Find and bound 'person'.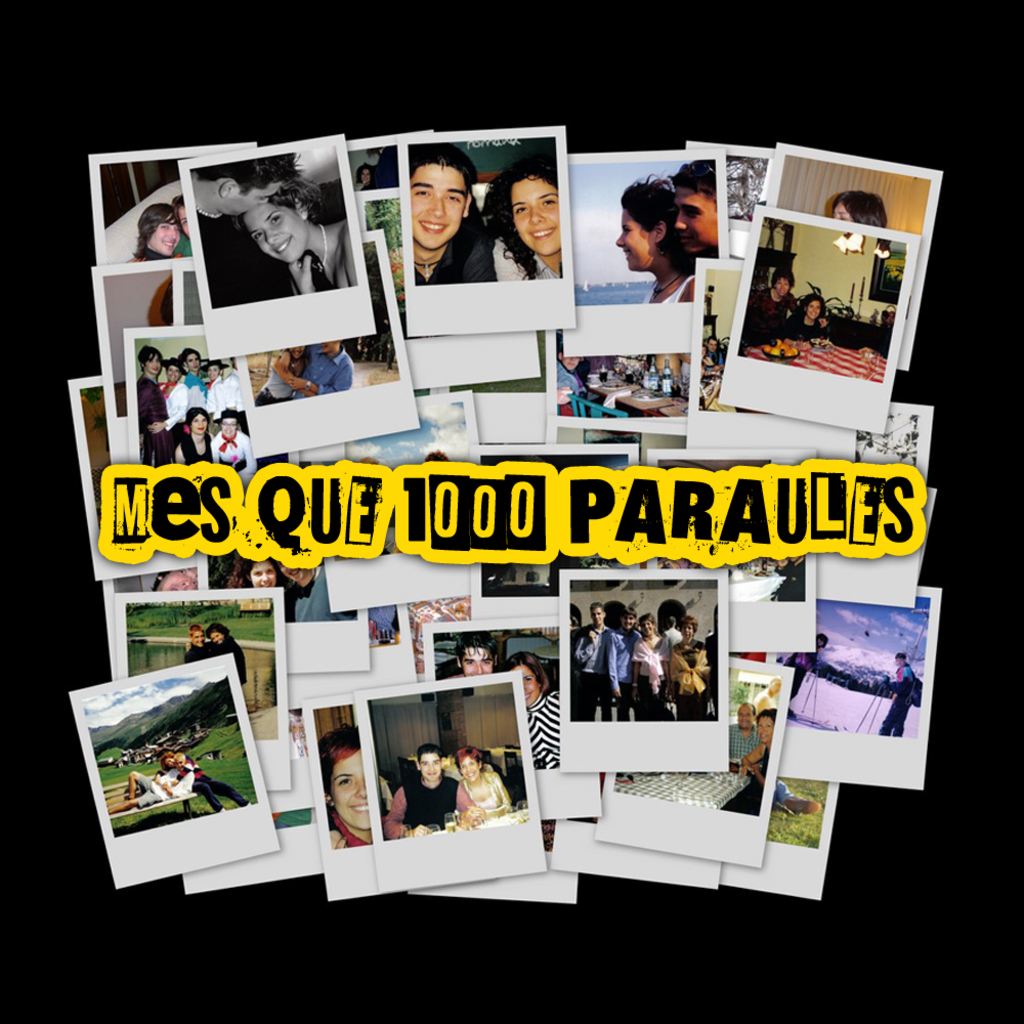
Bound: l=102, t=752, r=179, b=814.
